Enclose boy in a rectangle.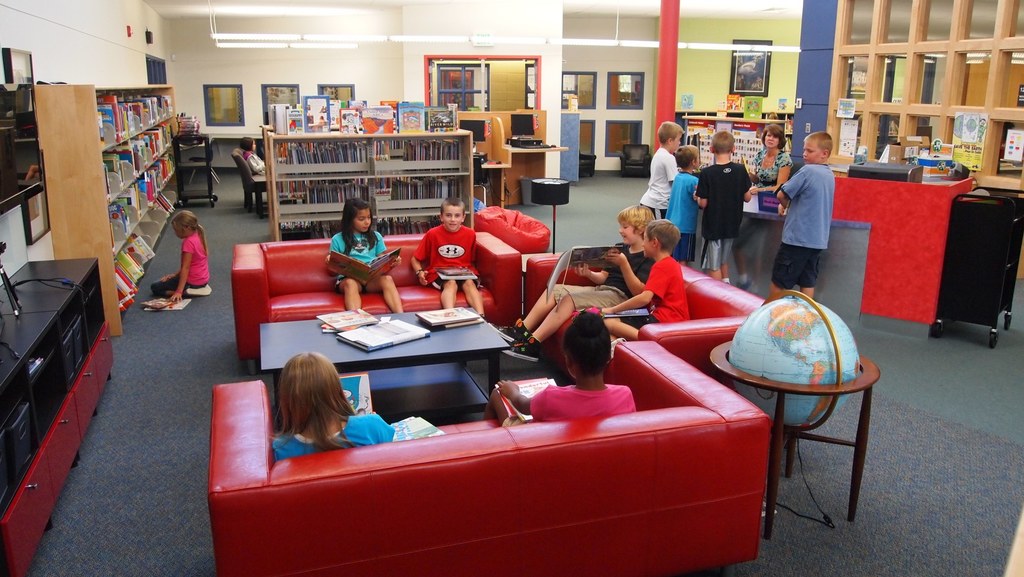
[410, 196, 485, 323].
